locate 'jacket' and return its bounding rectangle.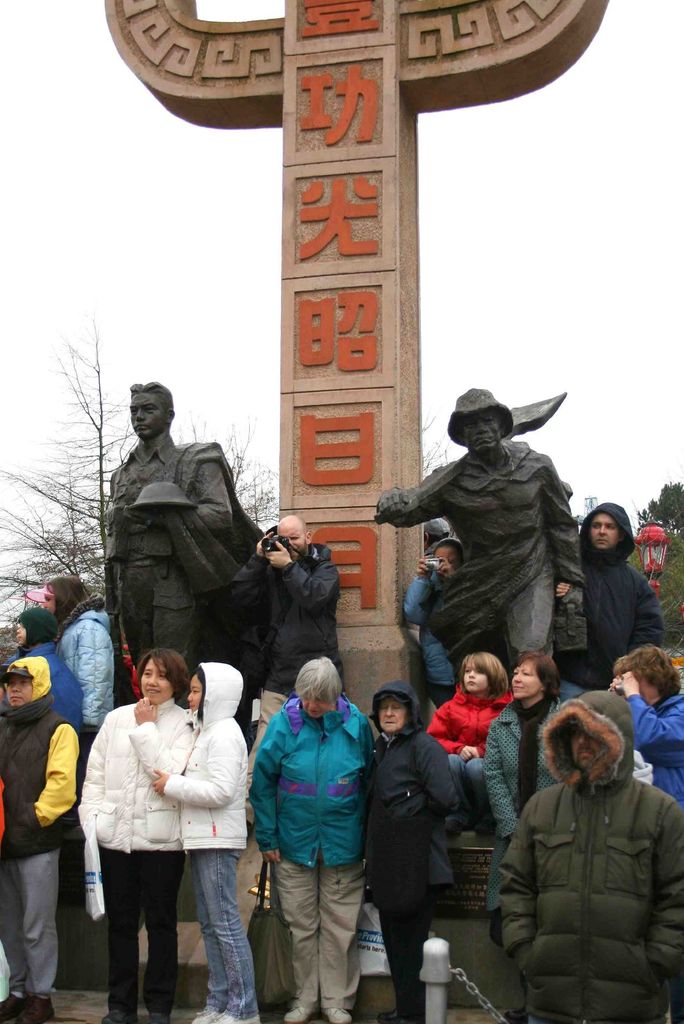
[x1=224, y1=541, x2=346, y2=691].
